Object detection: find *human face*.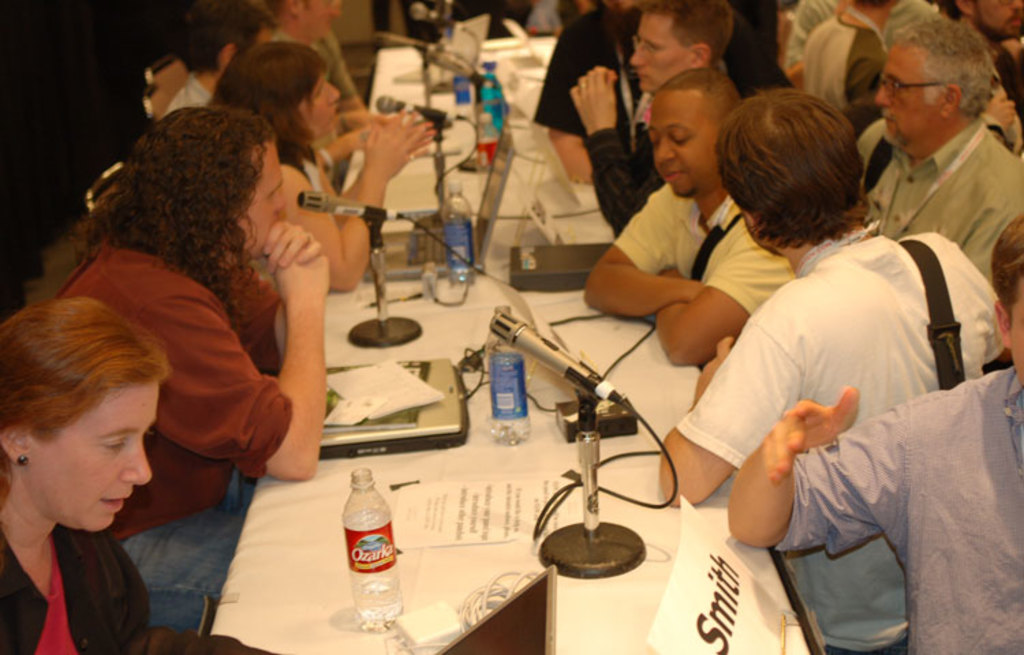
bbox(868, 40, 941, 135).
